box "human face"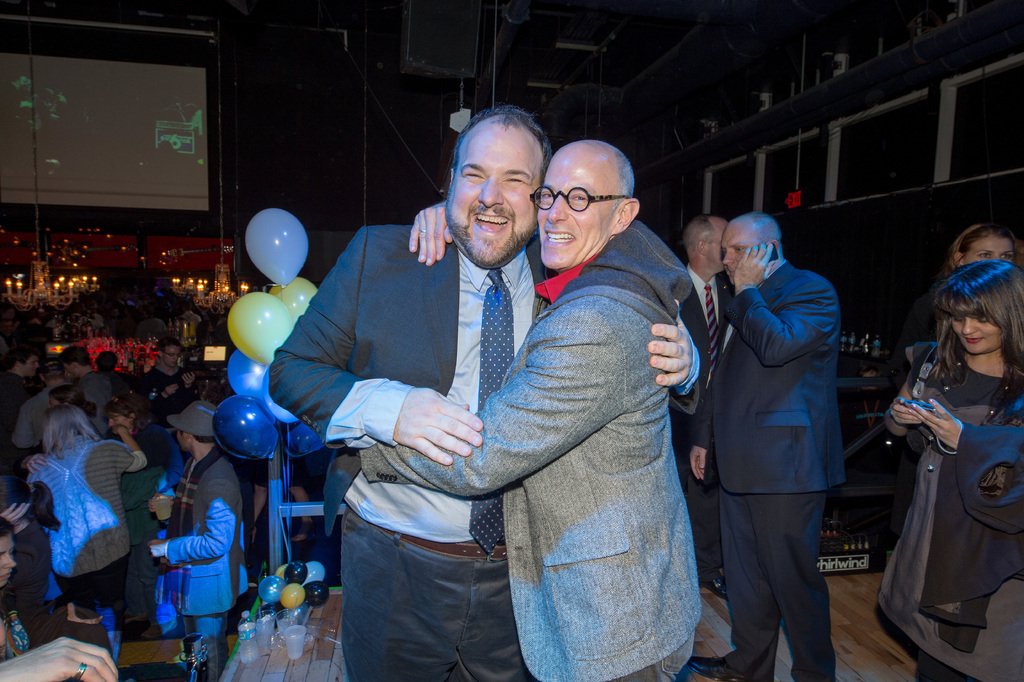
box=[176, 429, 186, 451]
